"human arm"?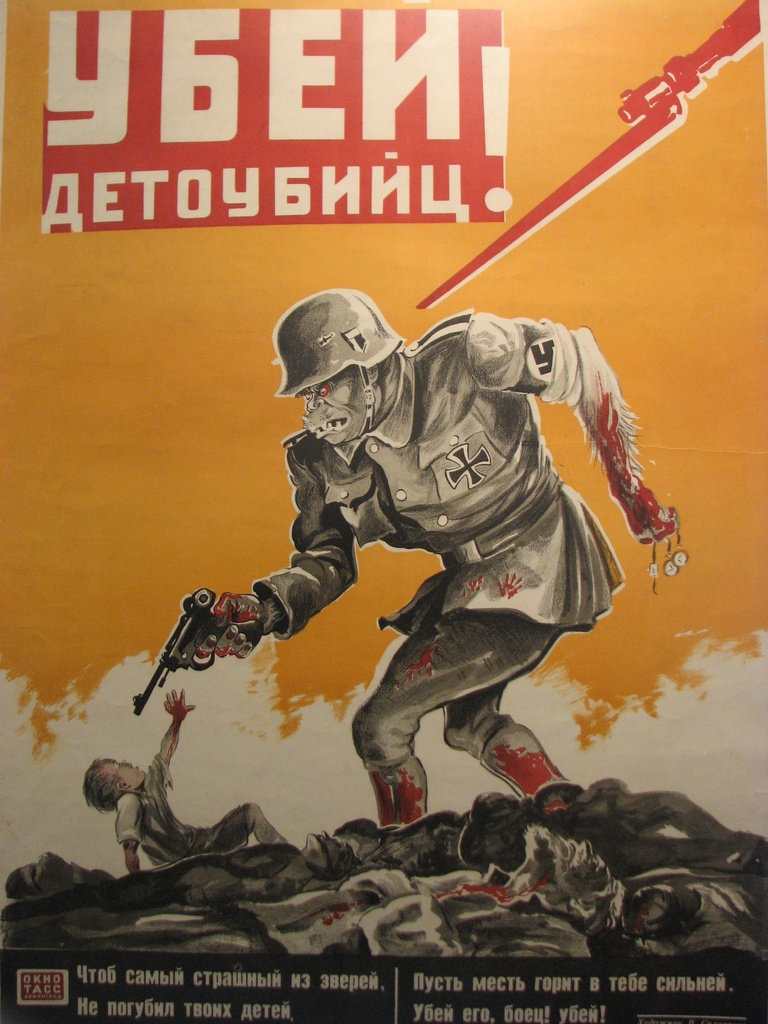
locate(116, 800, 149, 877)
